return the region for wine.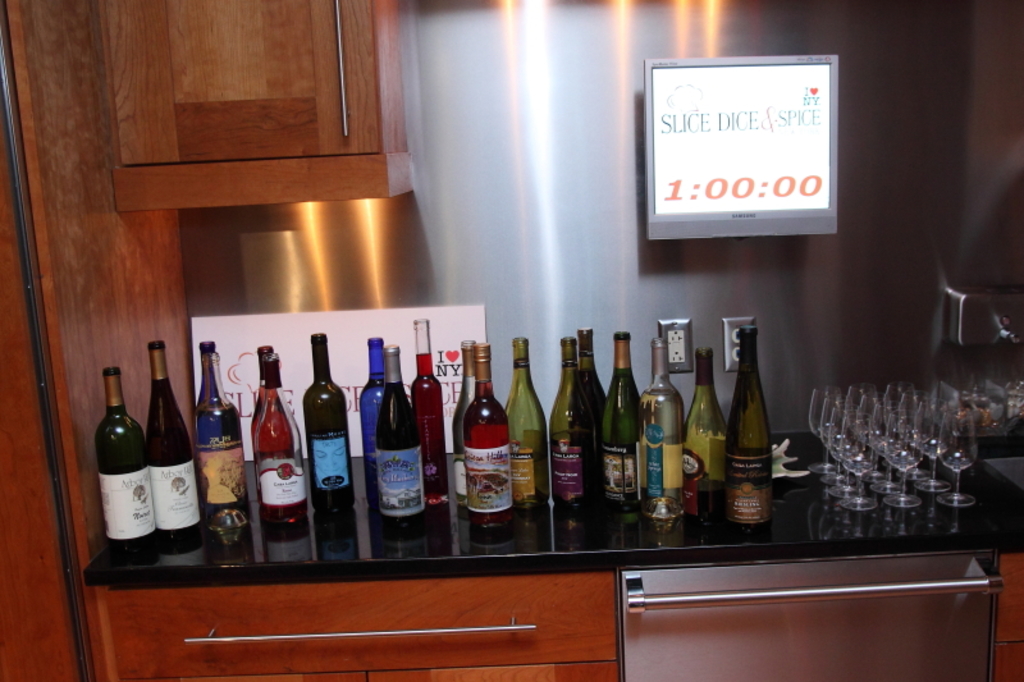
box=[495, 329, 545, 511].
